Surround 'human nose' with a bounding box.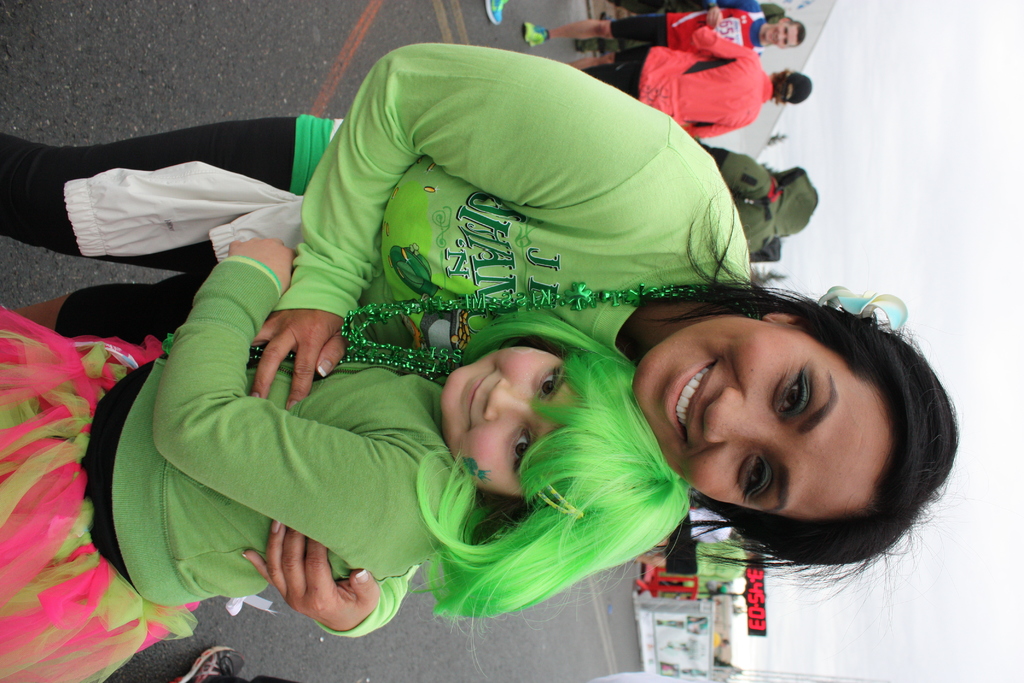
region(483, 374, 530, 421).
